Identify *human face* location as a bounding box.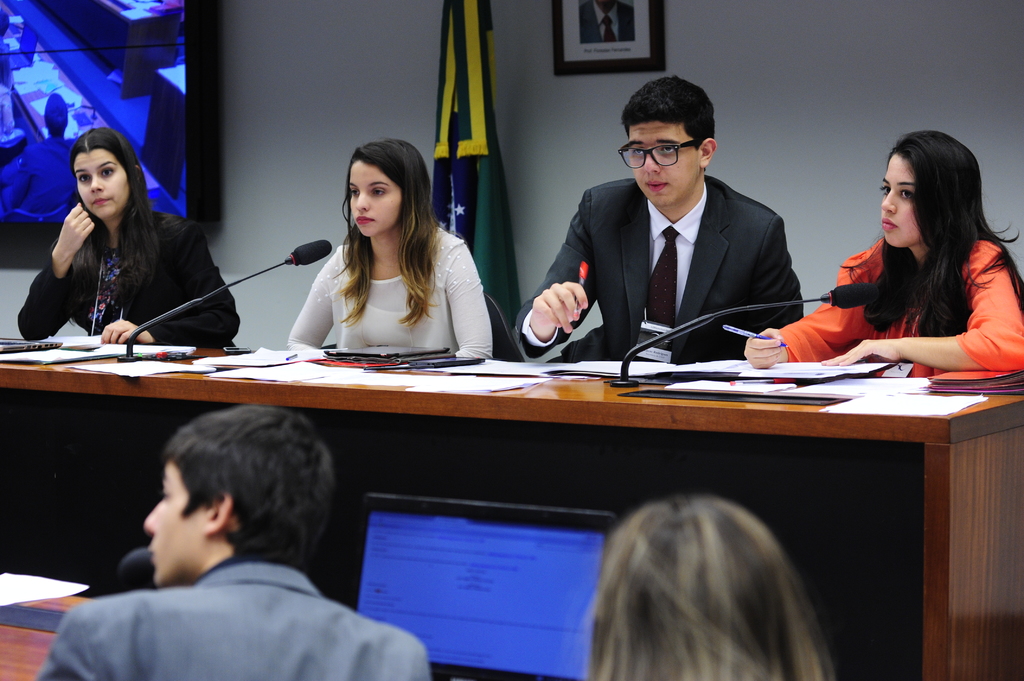
box(879, 156, 922, 250).
